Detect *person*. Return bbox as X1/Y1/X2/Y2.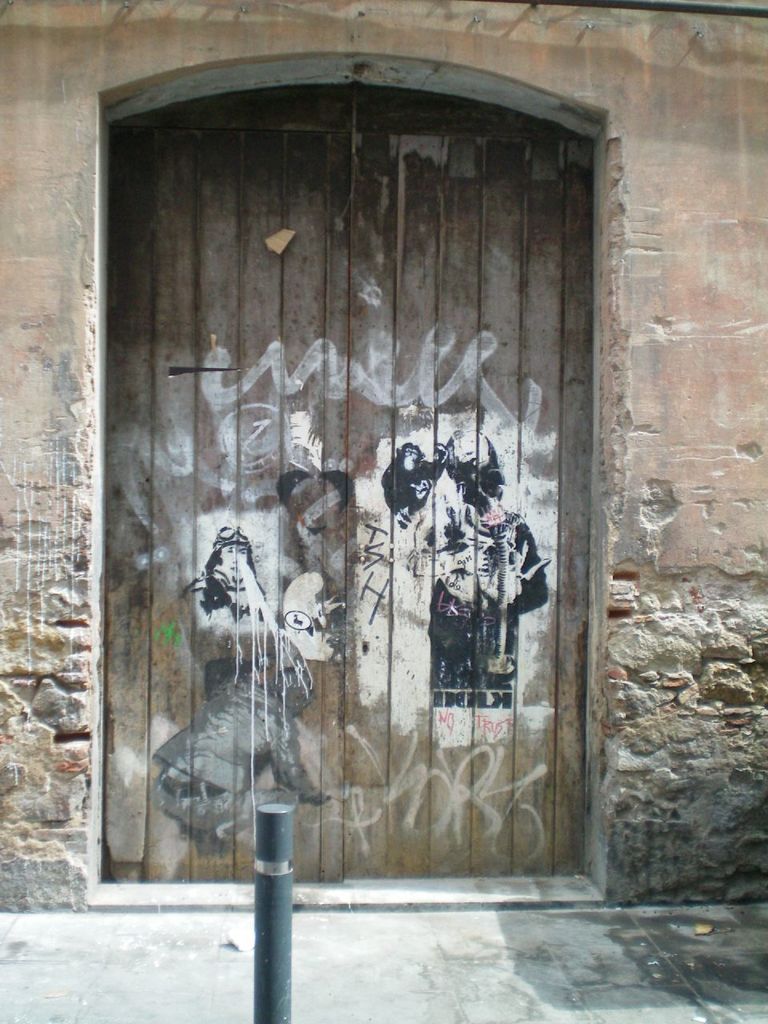
182/530/279/631.
